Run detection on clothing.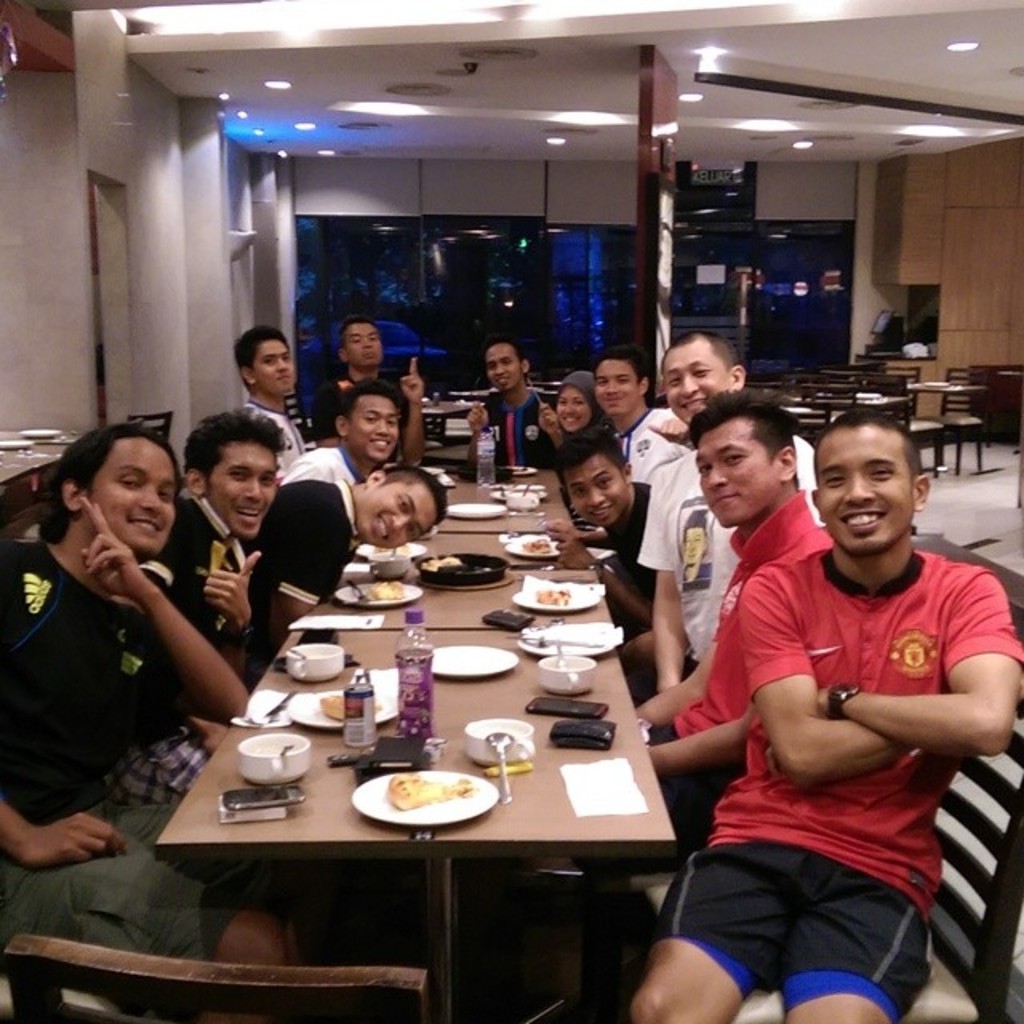
Result: bbox(562, 461, 627, 525).
